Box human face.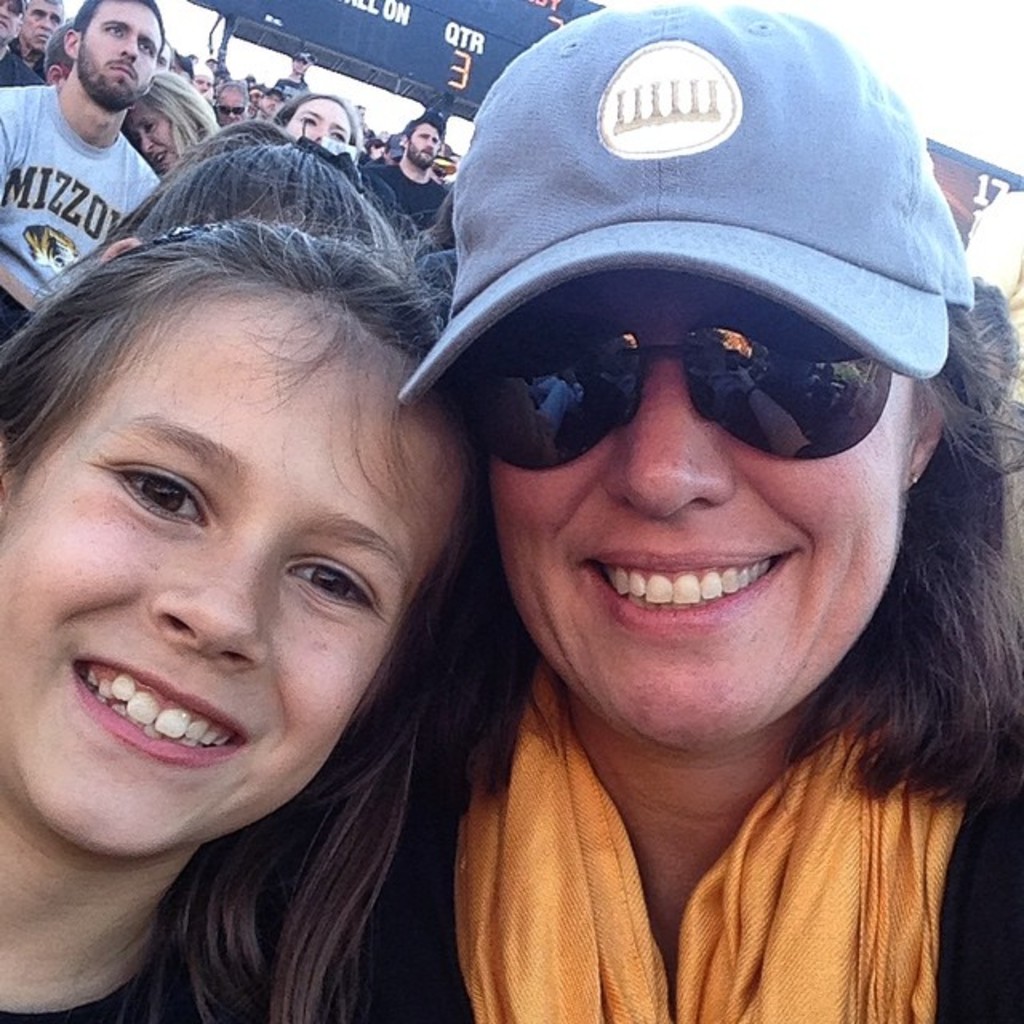
(283, 94, 354, 158).
